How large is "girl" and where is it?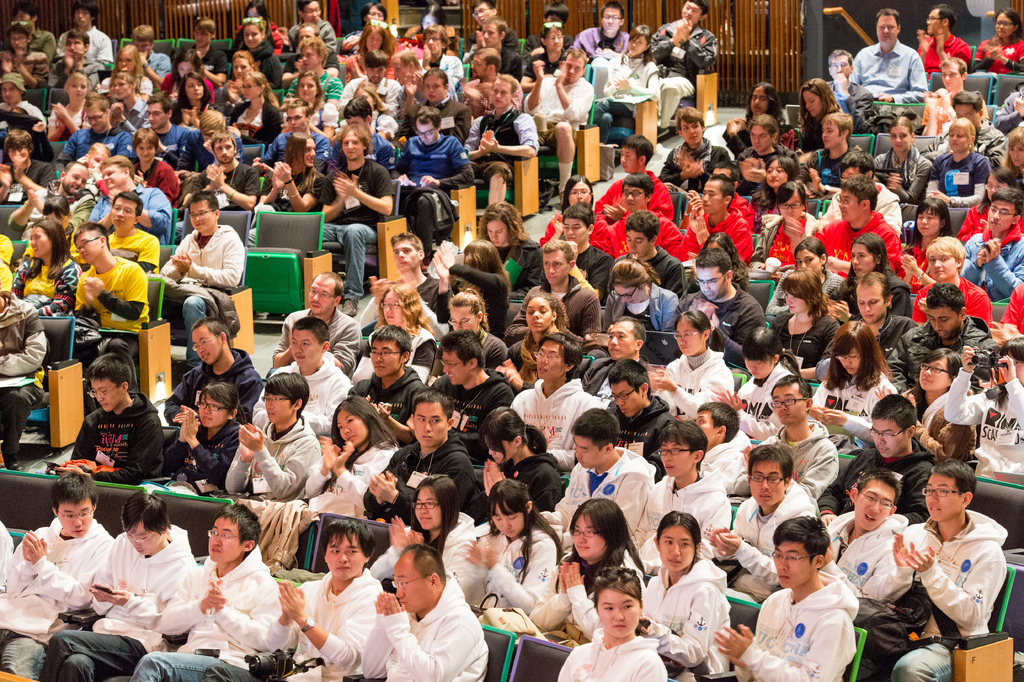
Bounding box: pyautogui.locateOnScreen(901, 197, 954, 287).
